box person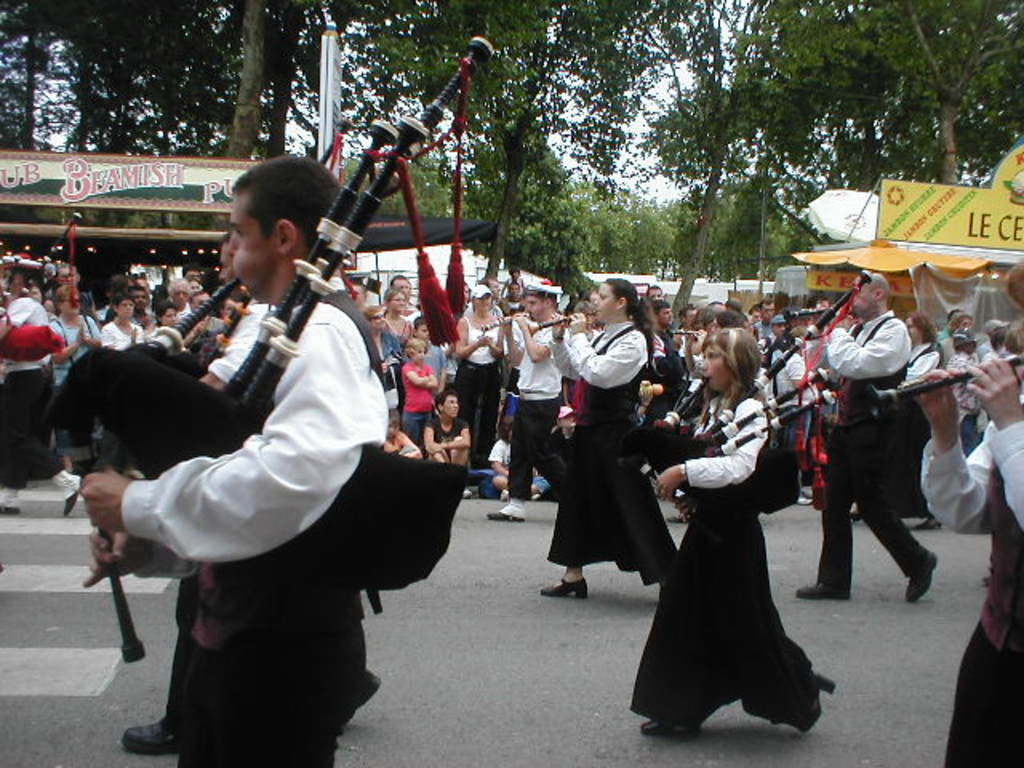
region(819, 280, 942, 627)
